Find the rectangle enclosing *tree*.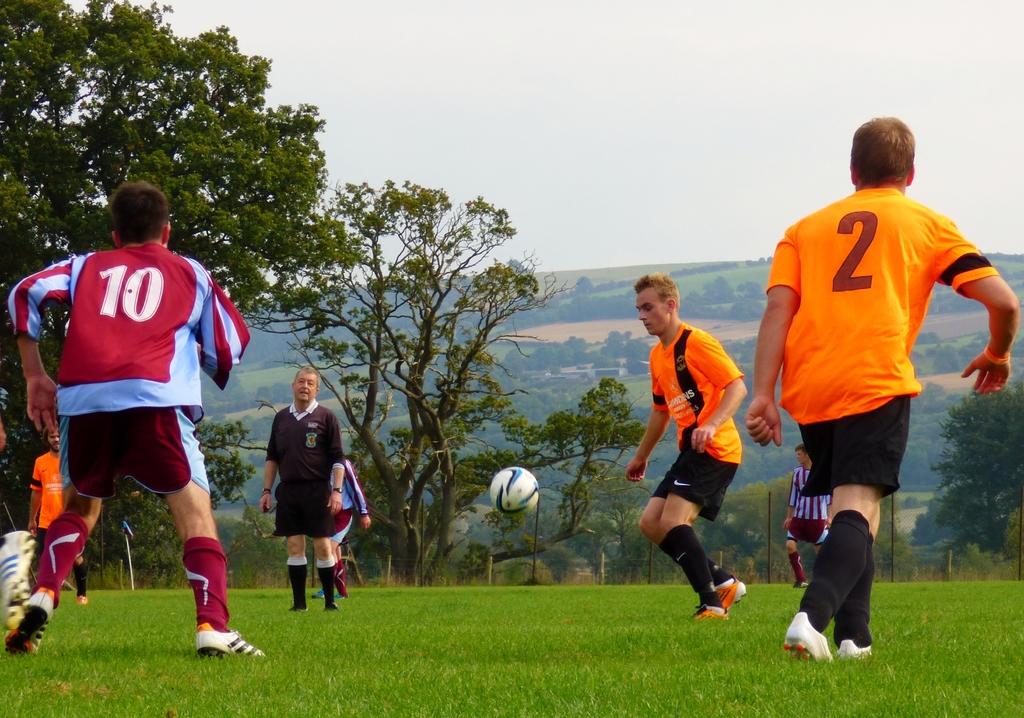
x1=243 y1=184 x2=557 y2=589.
